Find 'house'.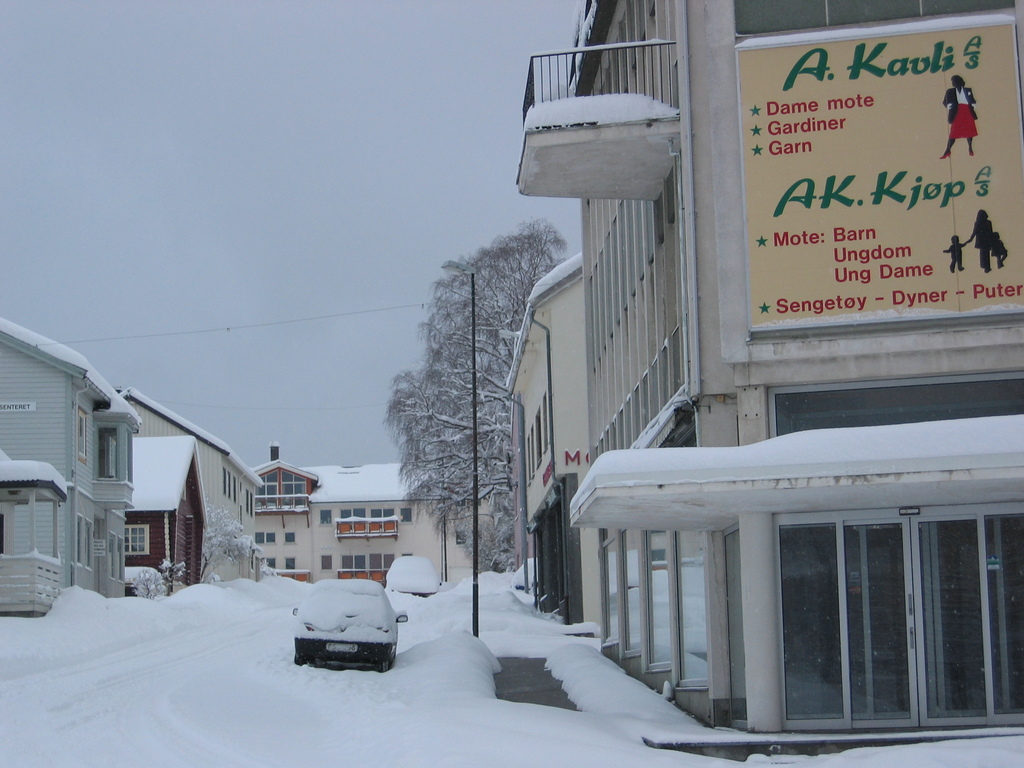
(518,0,1023,742).
